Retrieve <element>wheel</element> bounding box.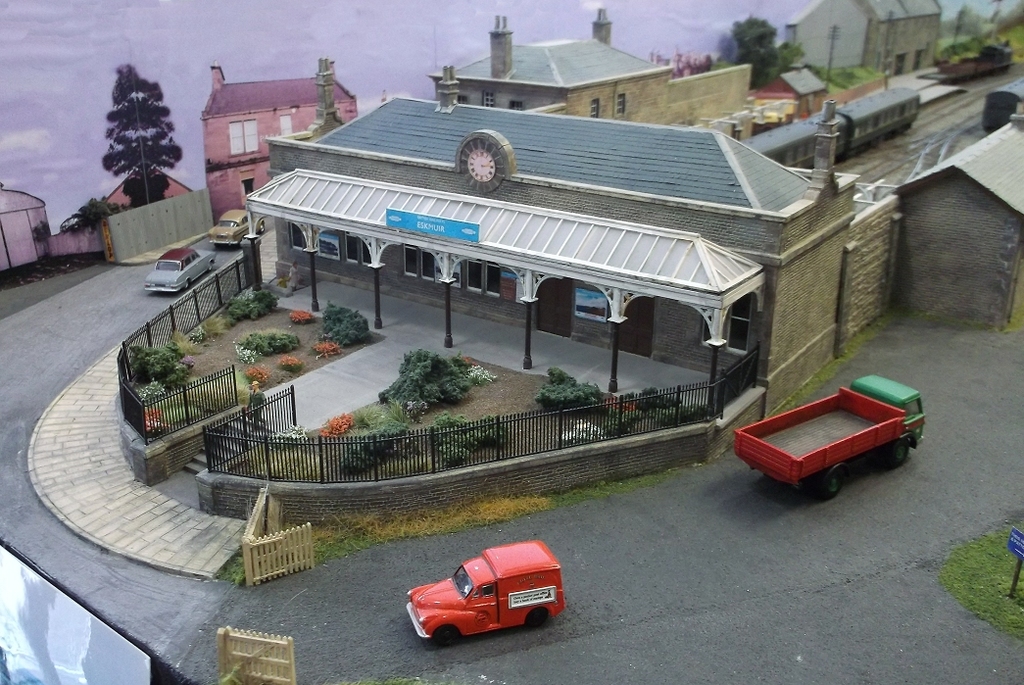
Bounding box: {"x1": 211, "y1": 261, "x2": 216, "y2": 271}.
